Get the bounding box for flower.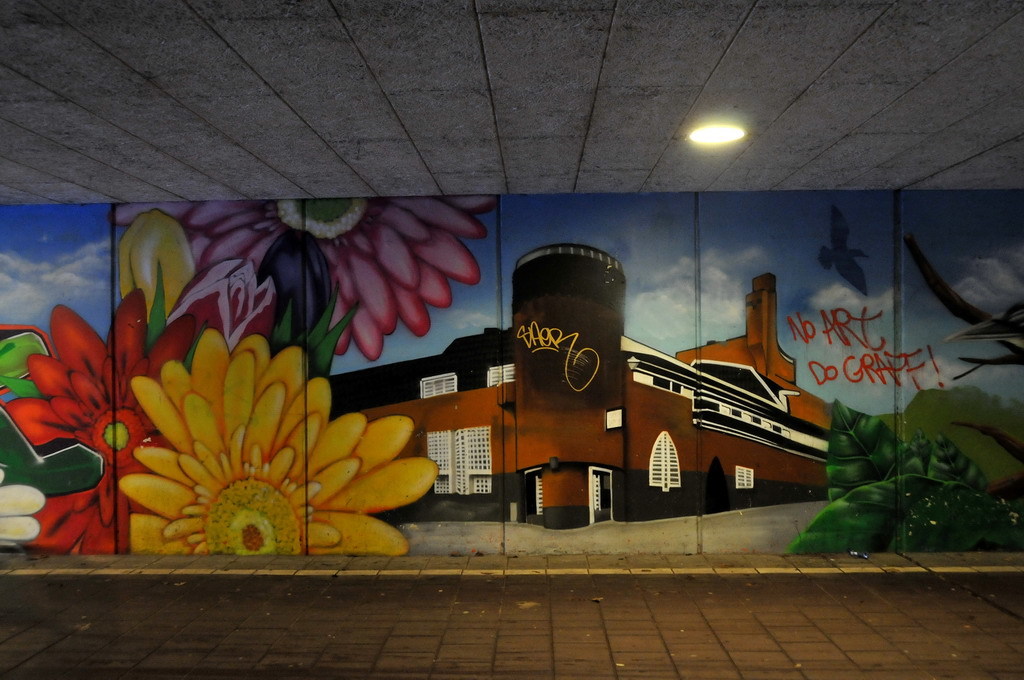
100,193,505,358.
